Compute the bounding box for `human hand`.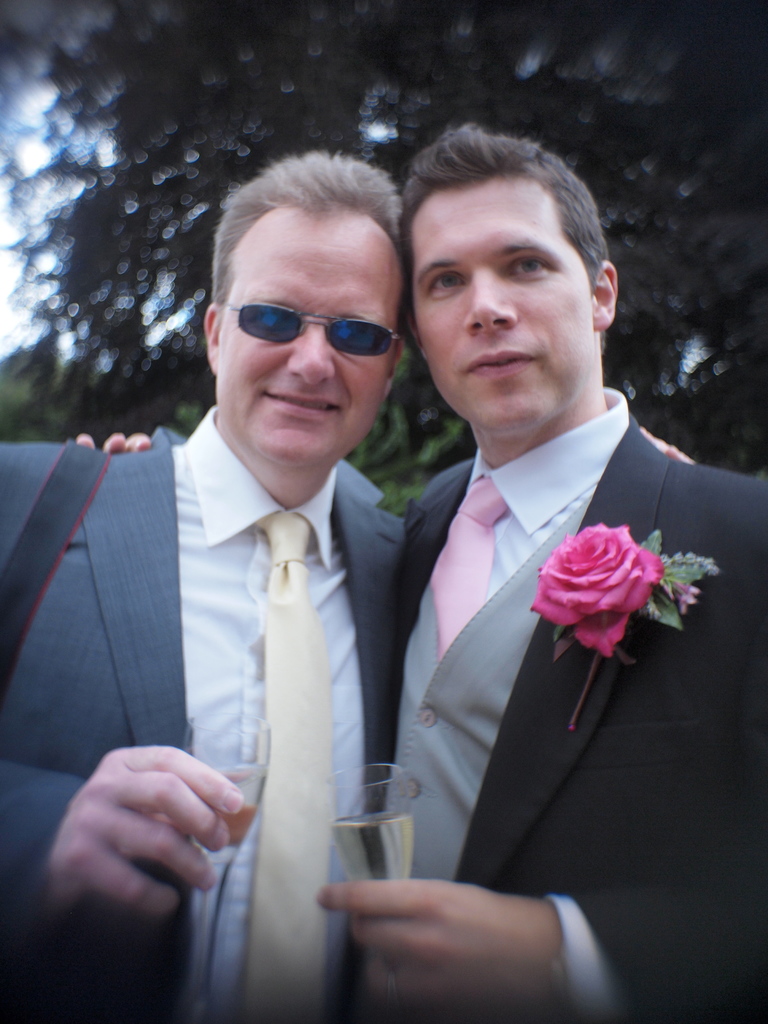
{"left": 38, "top": 728, "right": 261, "bottom": 946}.
